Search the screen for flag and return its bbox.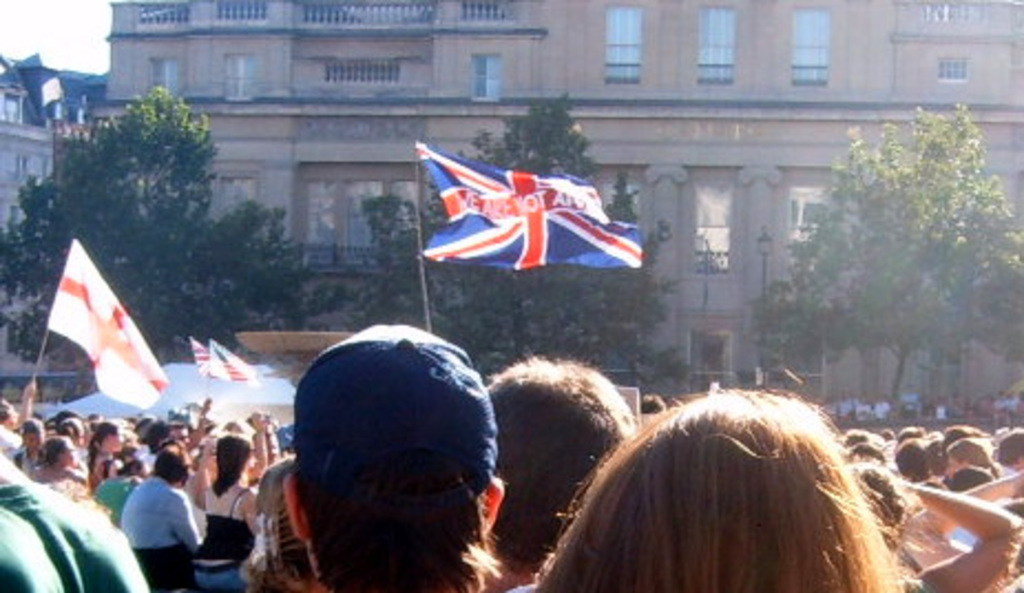
Found: box(414, 144, 644, 279).
